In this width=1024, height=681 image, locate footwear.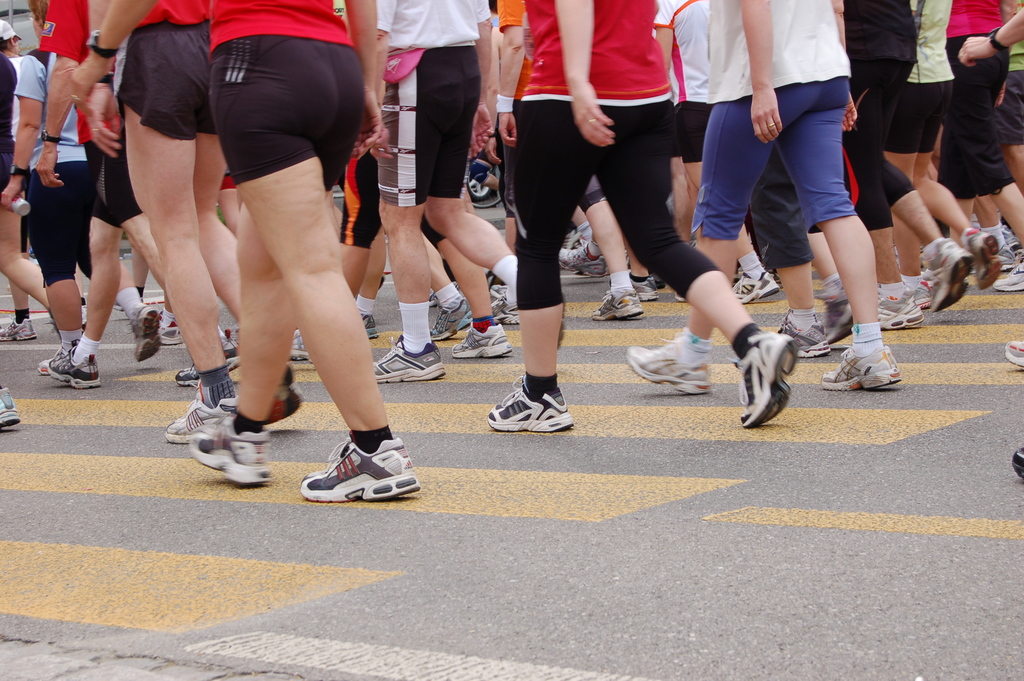
Bounding box: [964,225,1004,292].
